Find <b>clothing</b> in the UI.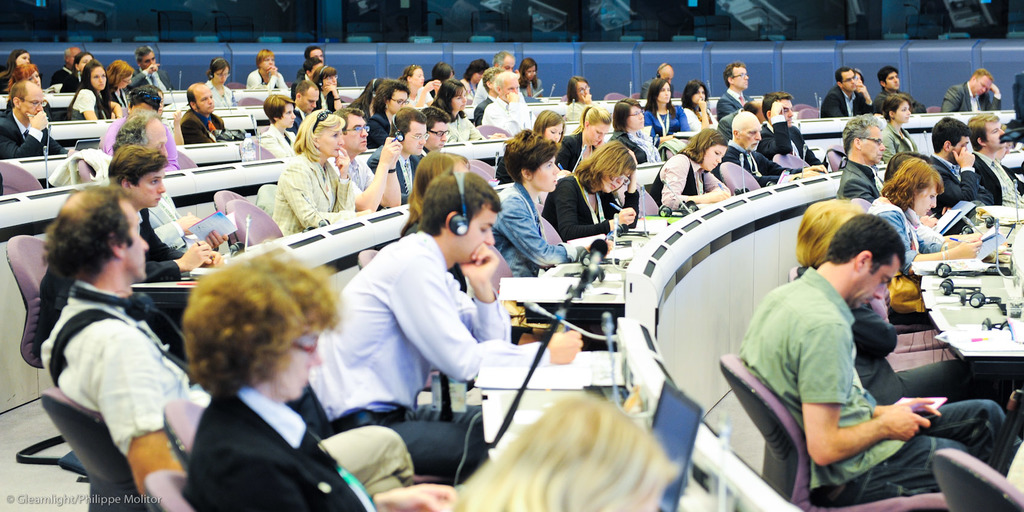
UI element at 606:126:661:163.
